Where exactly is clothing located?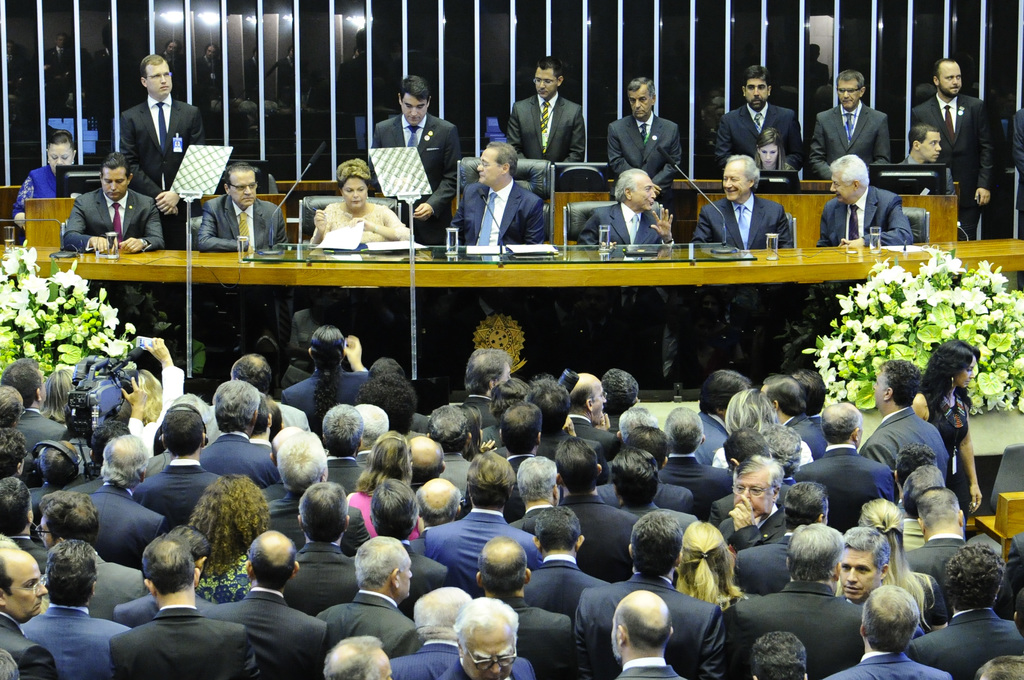
Its bounding box is [6,402,68,455].
